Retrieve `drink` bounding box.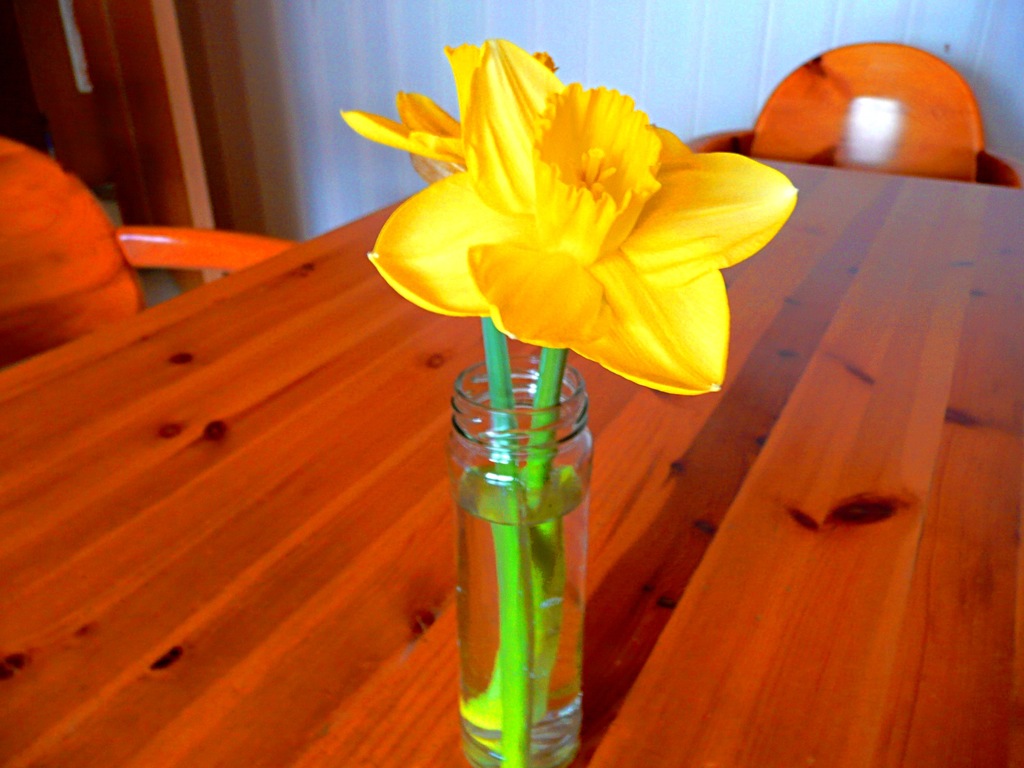
Bounding box: rect(448, 323, 593, 767).
